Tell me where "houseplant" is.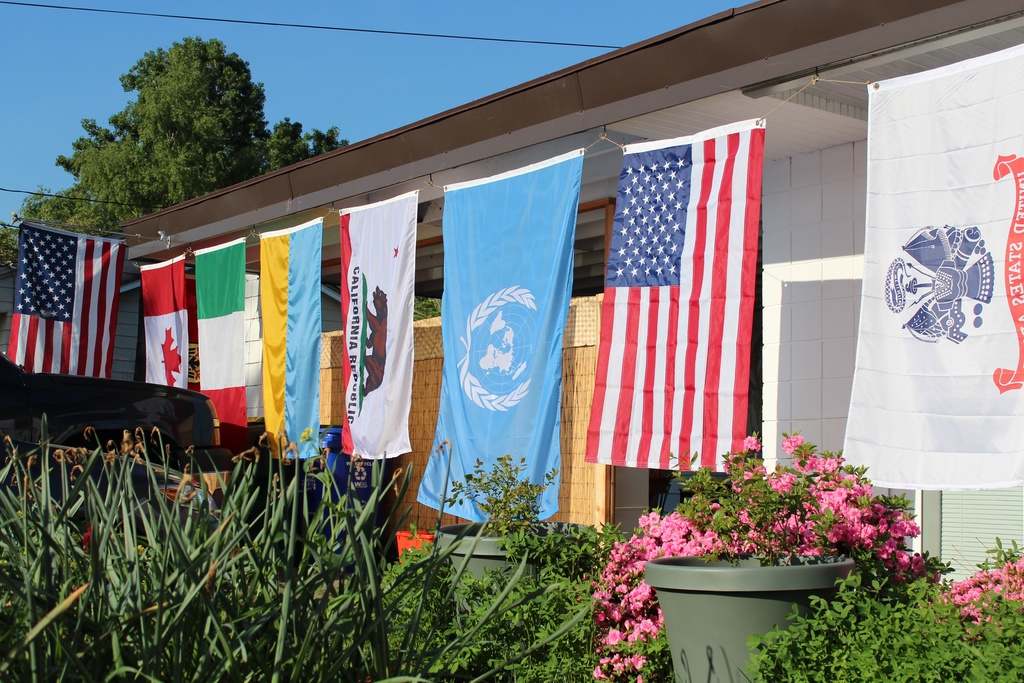
"houseplant" is at [left=428, top=448, right=553, bottom=637].
